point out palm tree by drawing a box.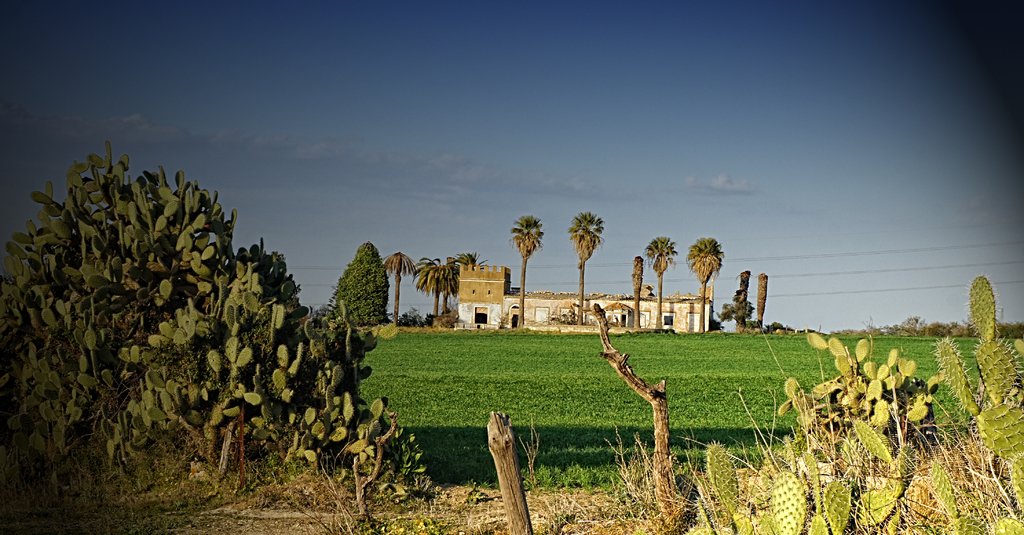
[x1=638, y1=235, x2=676, y2=328].
